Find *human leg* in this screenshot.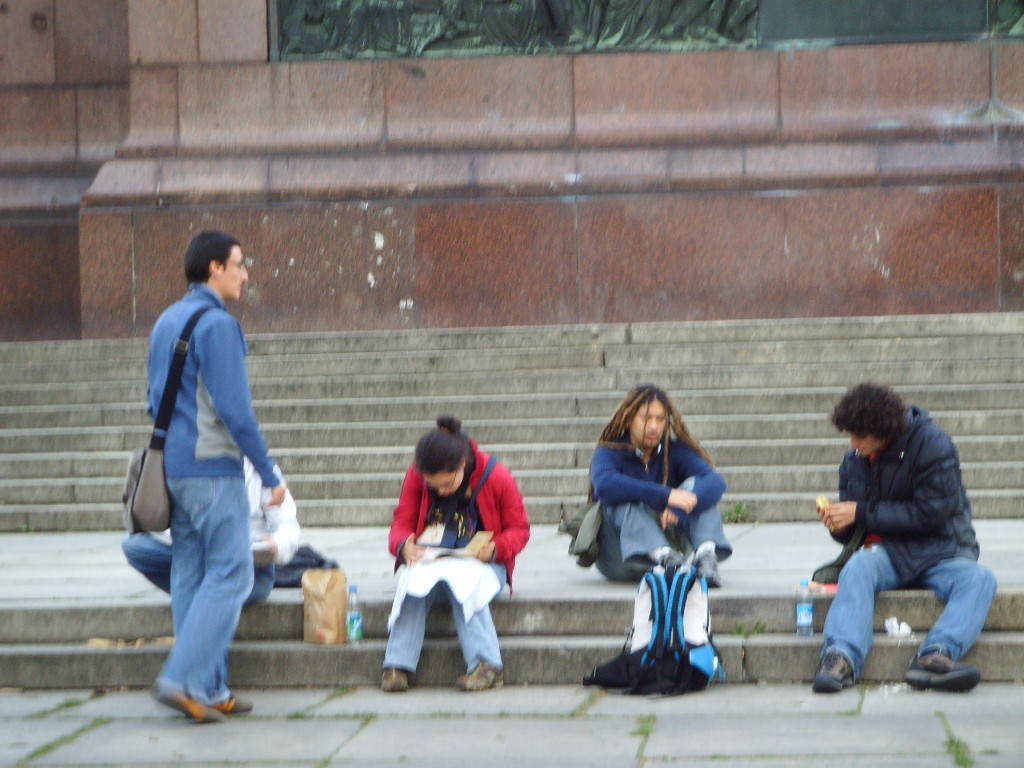
The bounding box for *human leg* is (left=152, top=462, right=253, bottom=715).
